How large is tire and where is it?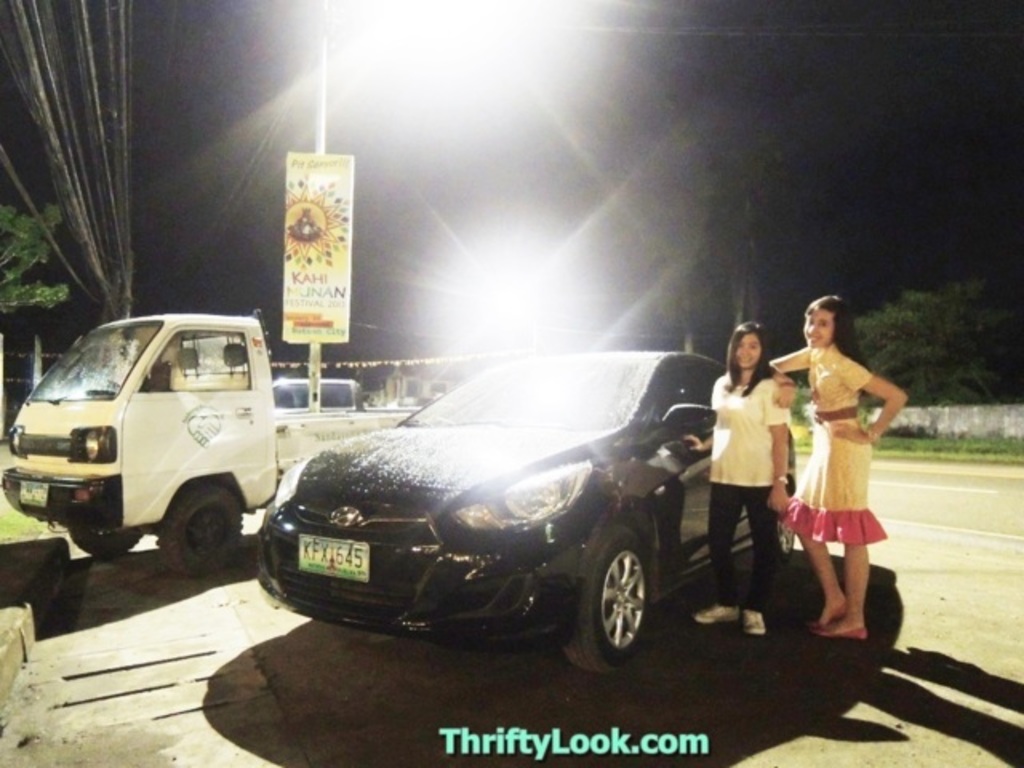
Bounding box: pyautogui.locateOnScreen(778, 512, 798, 558).
